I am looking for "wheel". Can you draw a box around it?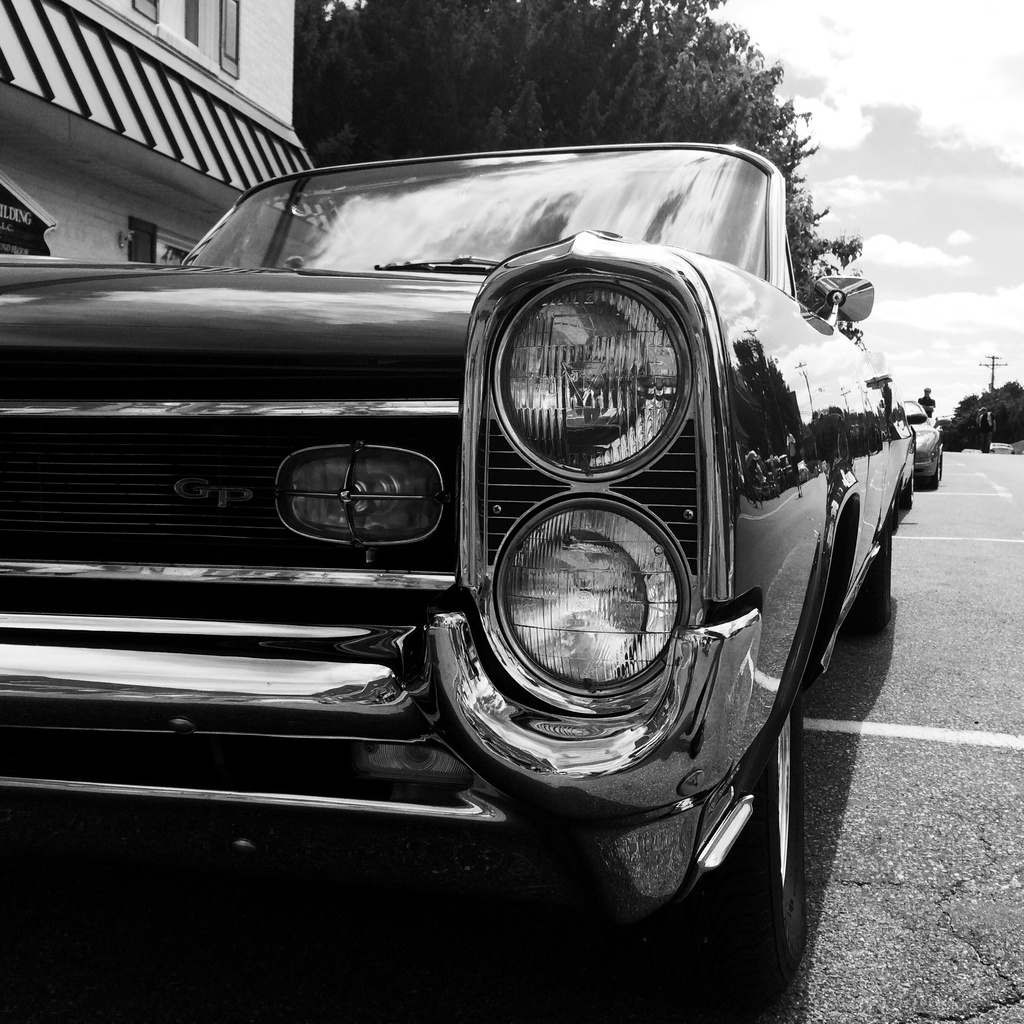
Sure, the bounding box is <bbox>847, 511, 891, 634</bbox>.
